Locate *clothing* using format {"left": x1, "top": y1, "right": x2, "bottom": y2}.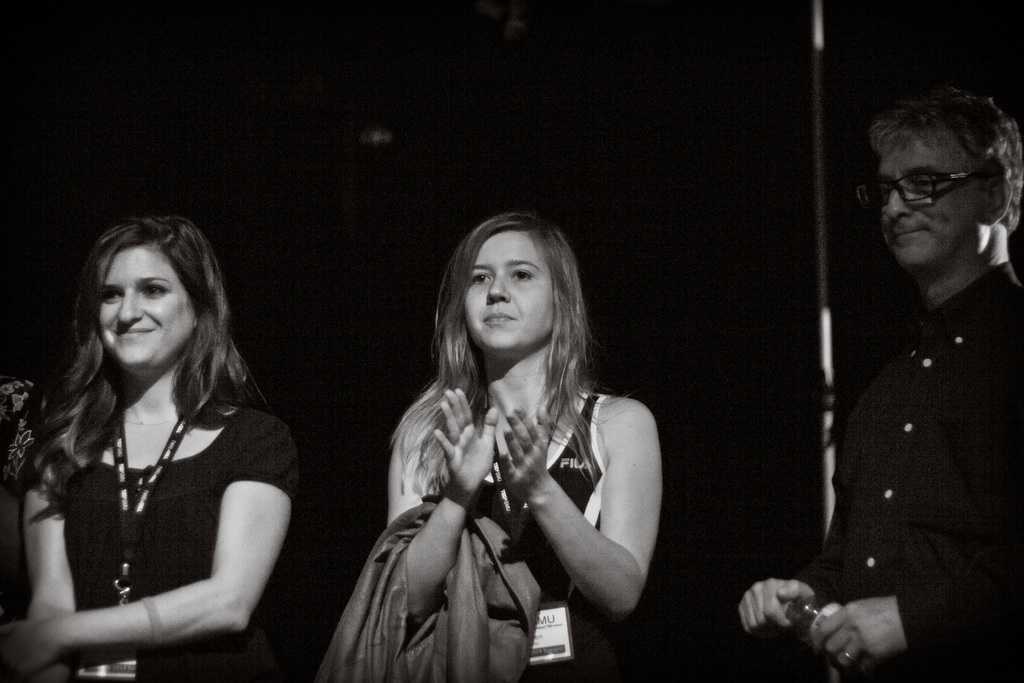
{"left": 25, "top": 397, "right": 307, "bottom": 682}.
